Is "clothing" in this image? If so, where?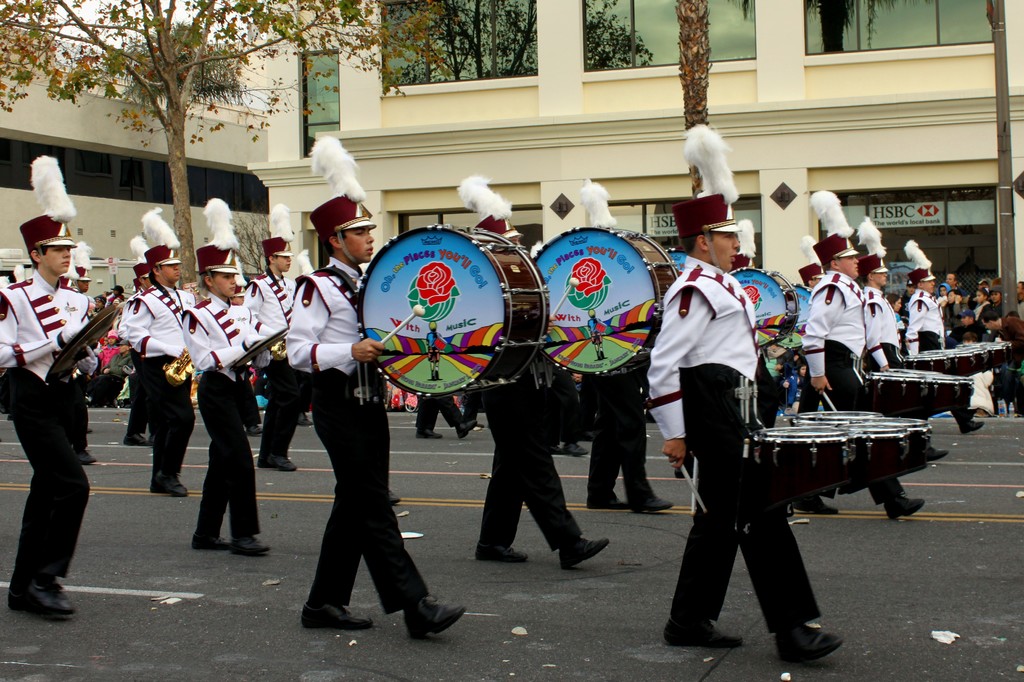
Yes, at (x1=594, y1=361, x2=662, y2=498).
